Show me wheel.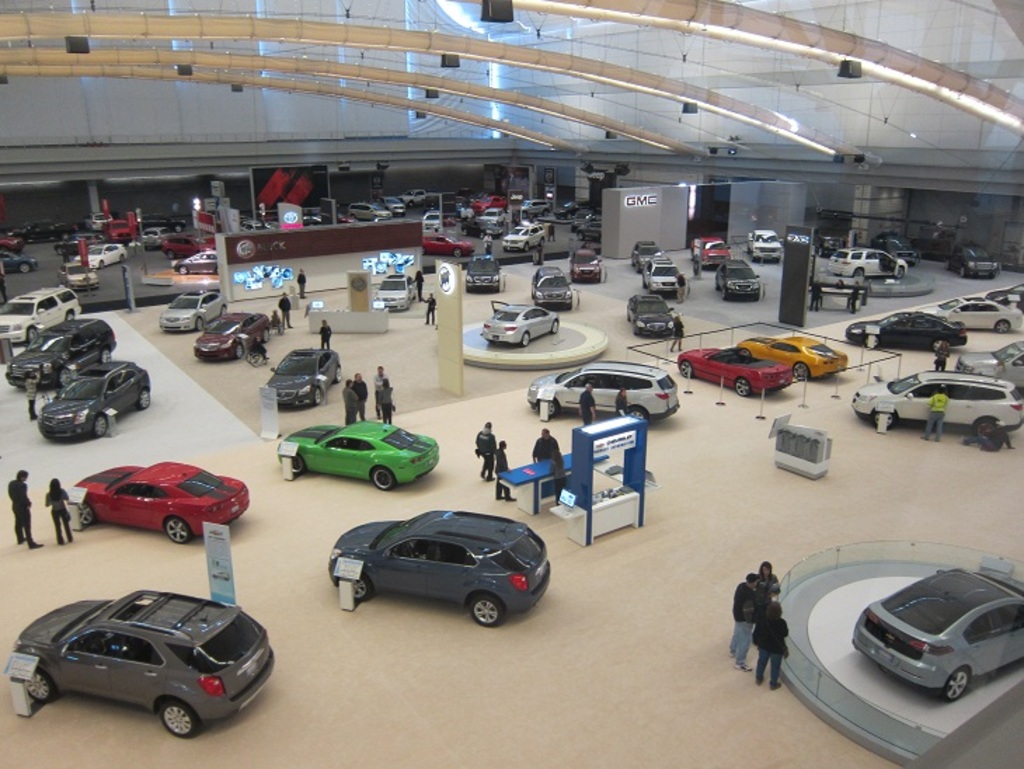
wheel is here: [x1=168, y1=250, x2=175, y2=258].
